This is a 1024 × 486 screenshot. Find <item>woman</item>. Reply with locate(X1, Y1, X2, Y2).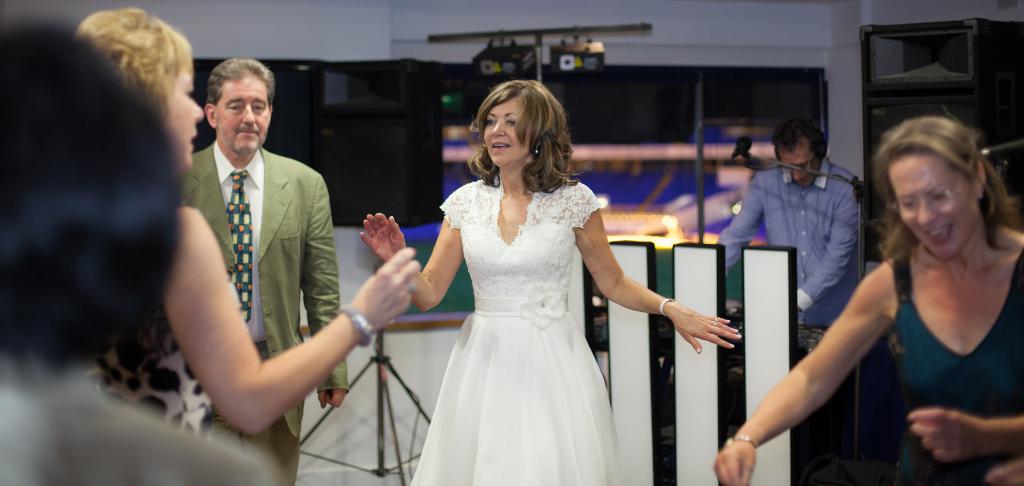
locate(70, 5, 424, 442).
